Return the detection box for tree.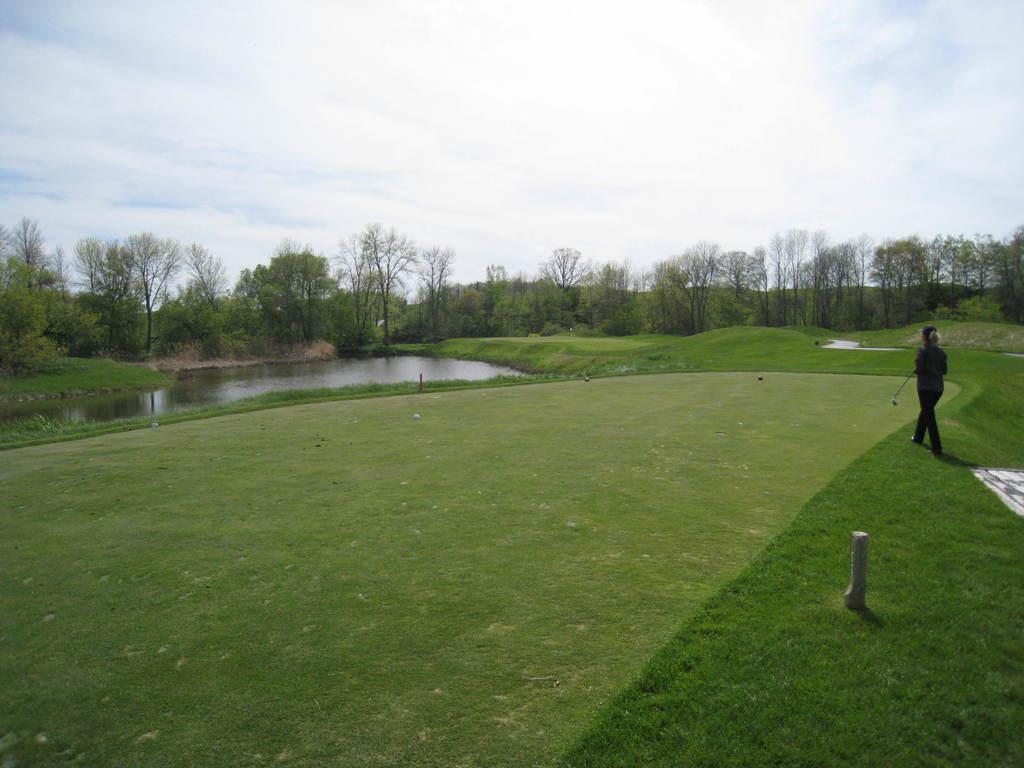
945/233/1000/288.
